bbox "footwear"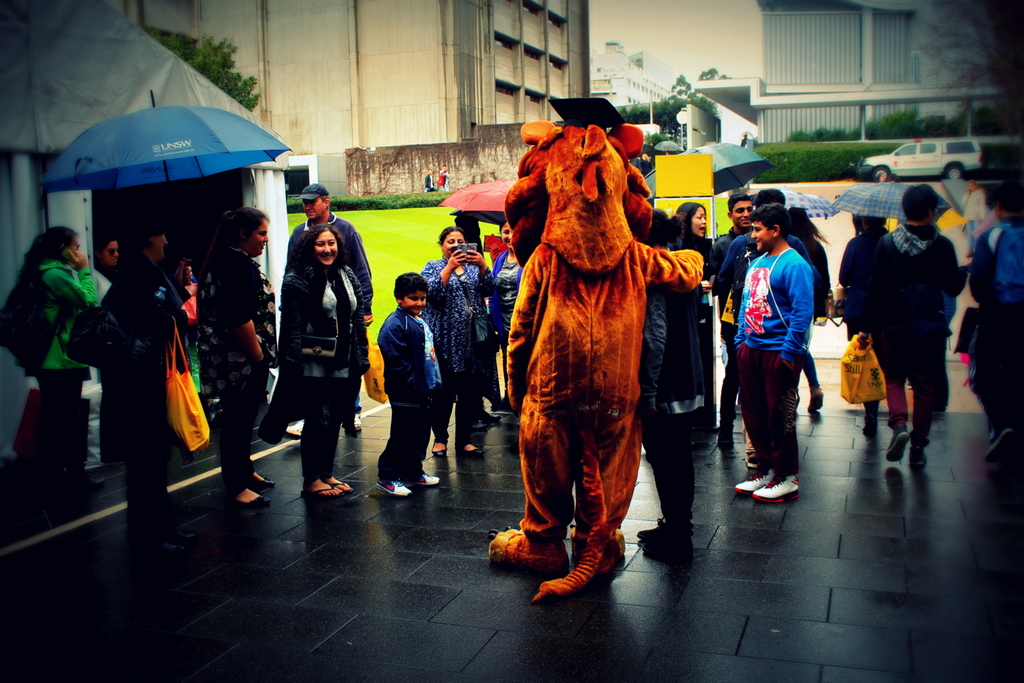
bbox=[459, 446, 487, 455]
